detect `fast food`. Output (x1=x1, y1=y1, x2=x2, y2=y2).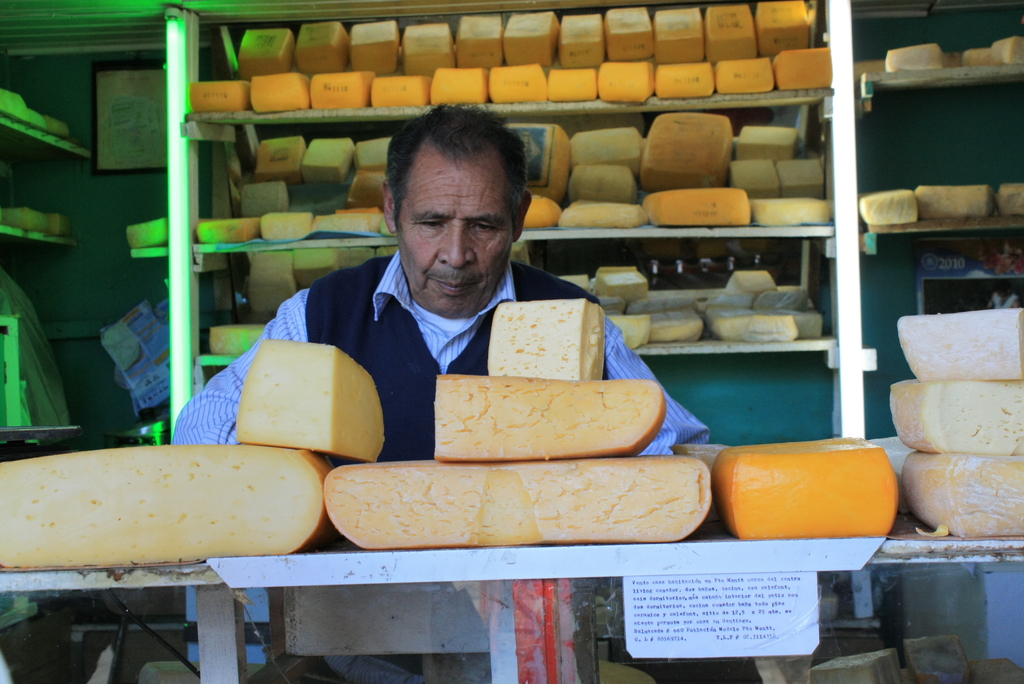
(x1=1, y1=86, x2=27, y2=126).
